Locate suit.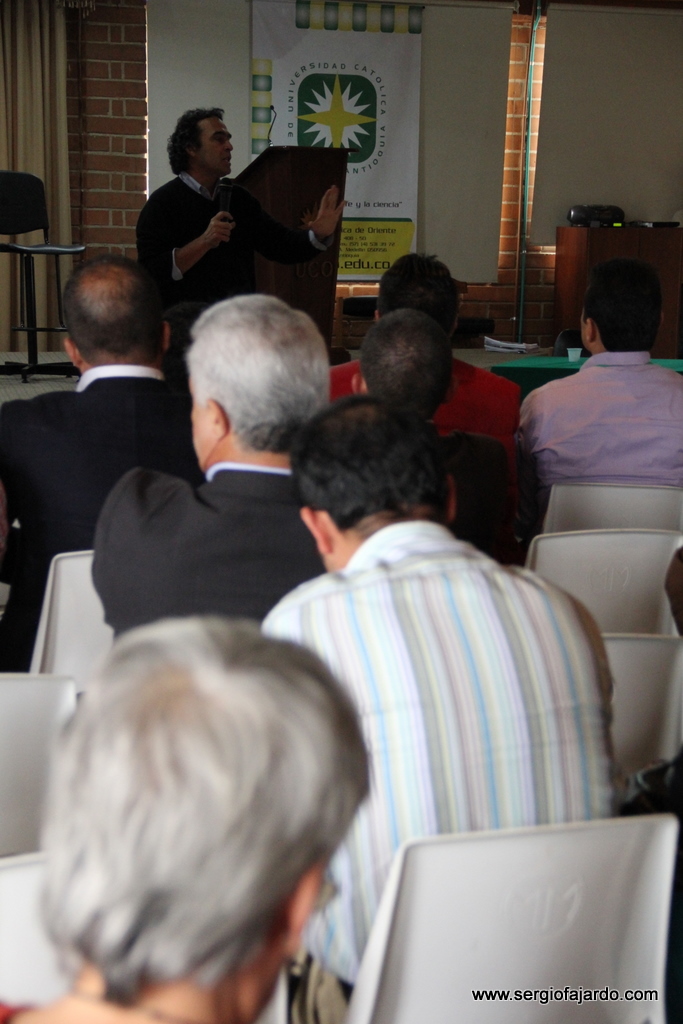
Bounding box: box=[0, 359, 199, 671].
